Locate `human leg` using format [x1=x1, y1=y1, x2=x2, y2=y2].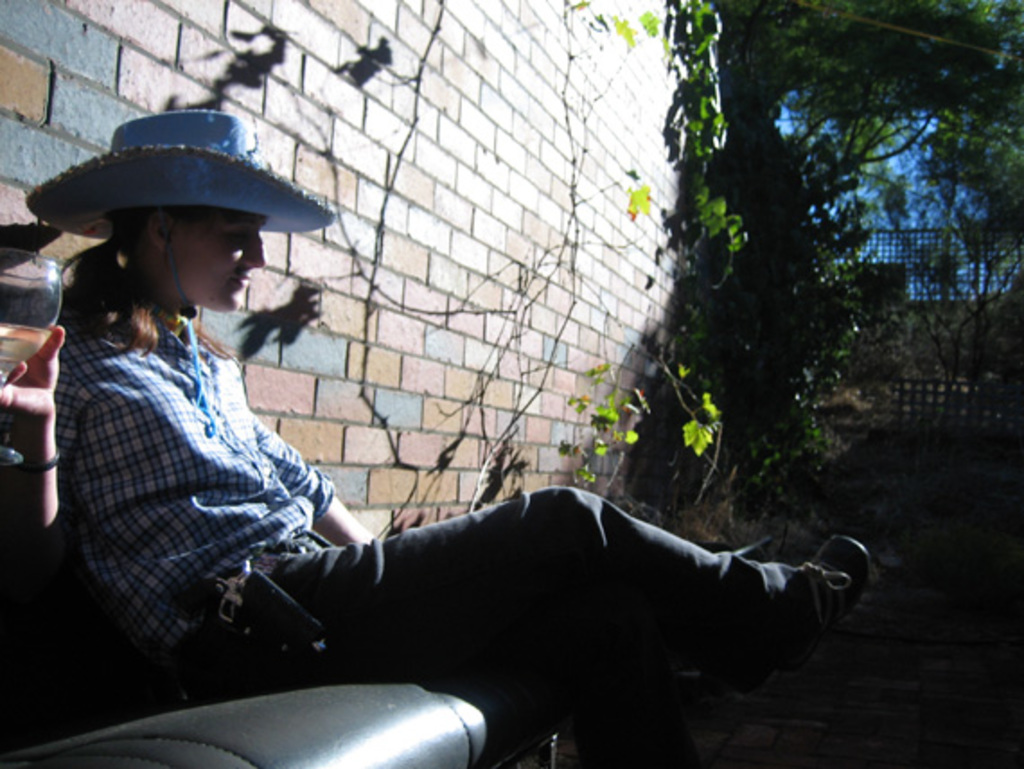
[x1=264, y1=449, x2=837, y2=719].
